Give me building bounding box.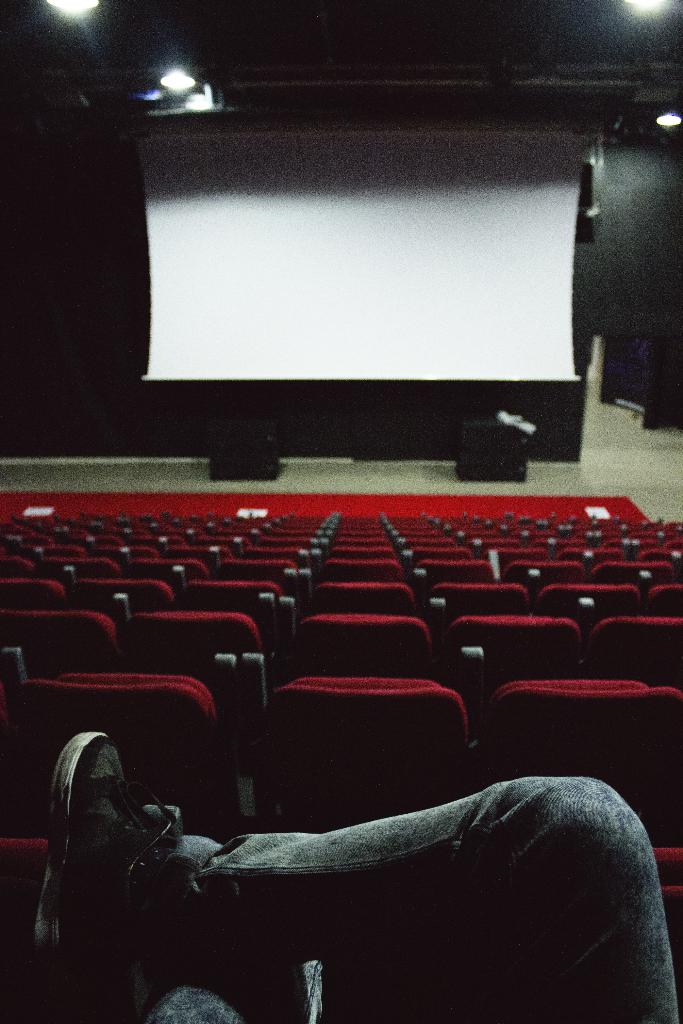
{"x1": 0, "y1": 0, "x2": 682, "y2": 1023}.
